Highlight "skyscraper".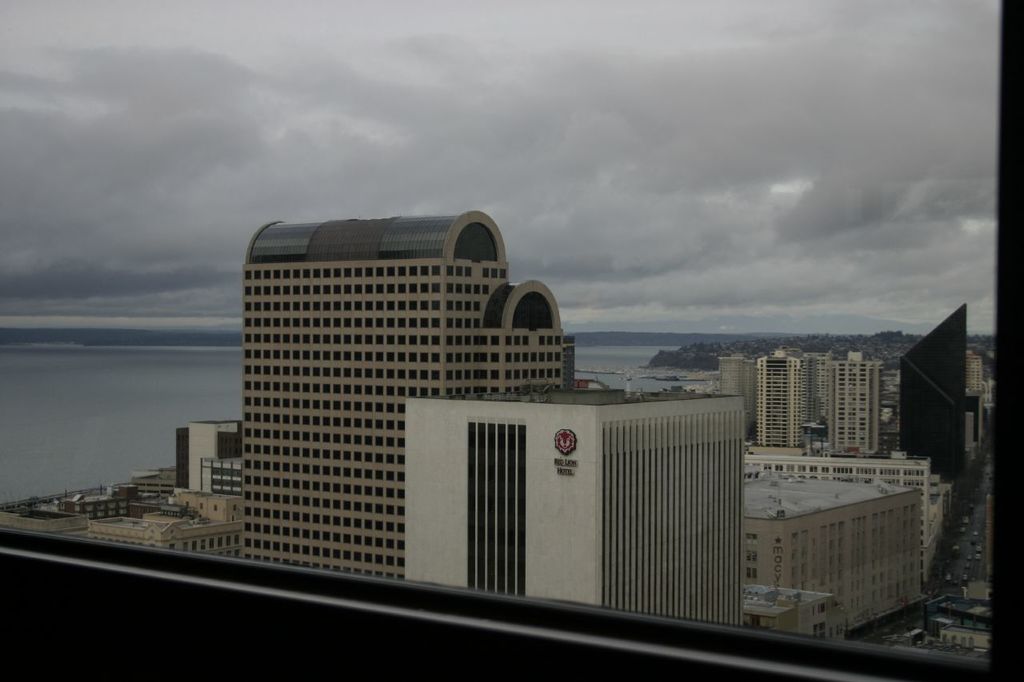
Highlighted region: Rect(750, 348, 837, 444).
